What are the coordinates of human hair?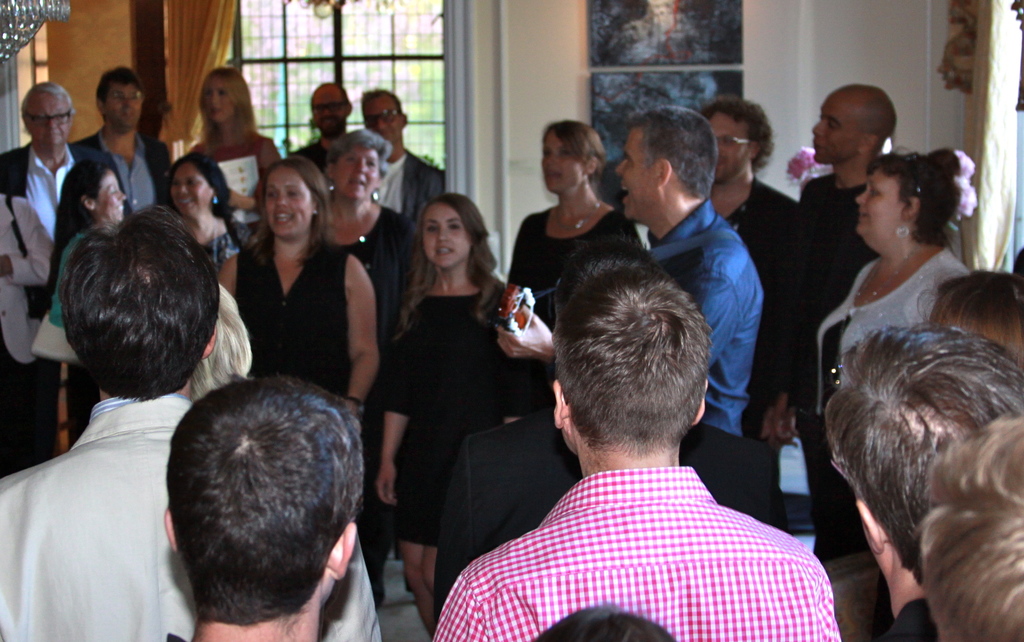
BBox(626, 106, 717, 199).
